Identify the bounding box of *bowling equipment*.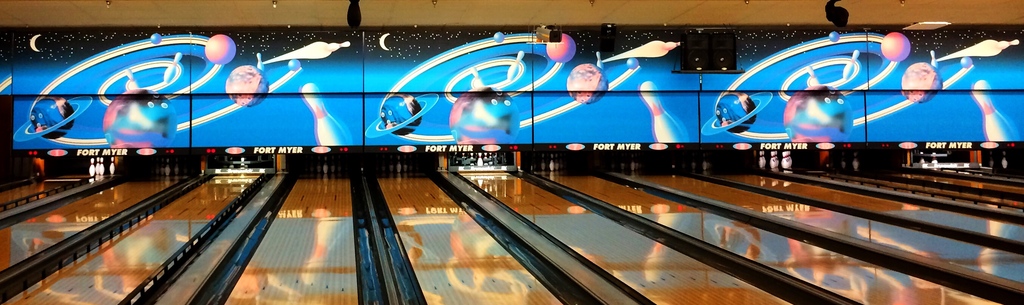
<box>544,32,577,65</box>.
